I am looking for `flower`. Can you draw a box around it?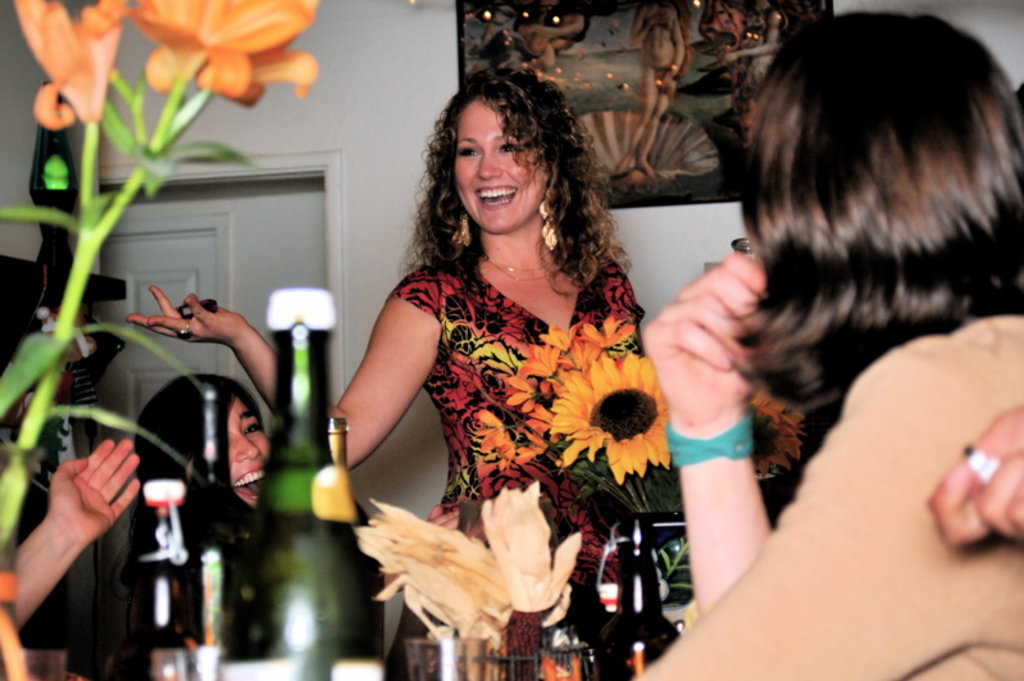
Sure, the bounding box is locate(128, 0, 322, 108).
